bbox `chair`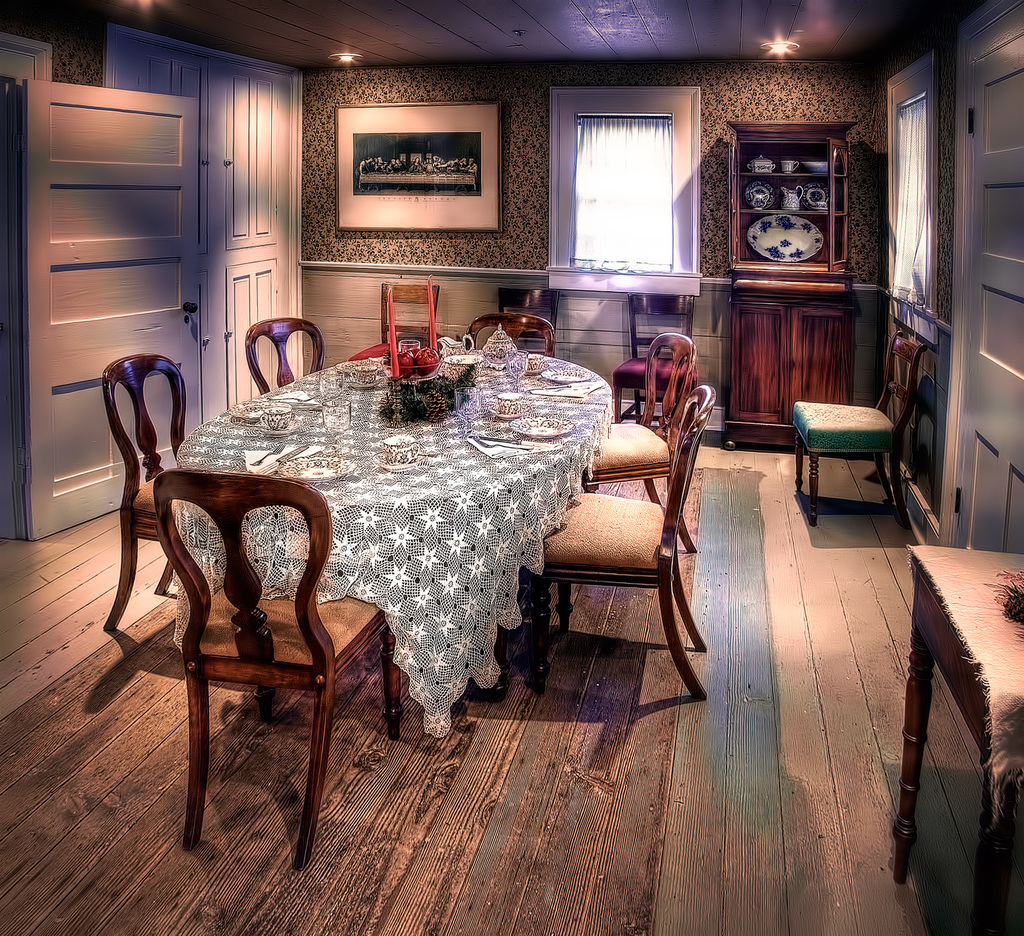
[241,313,329,407]
